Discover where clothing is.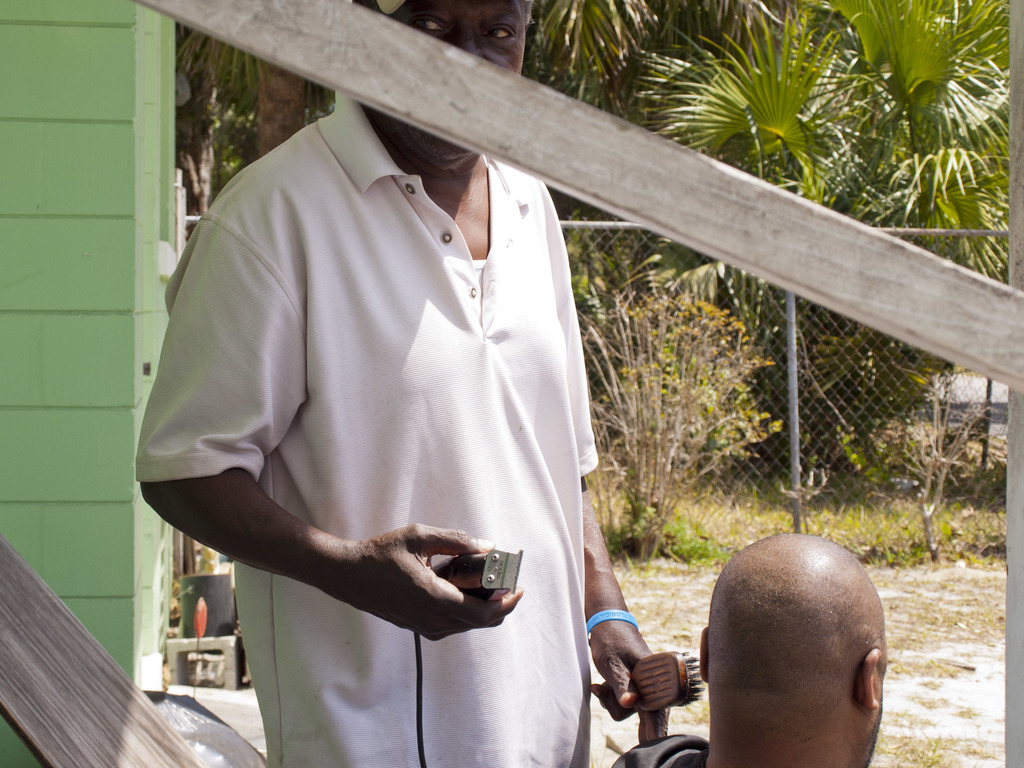
Discovered at (left=158, top=111, right=643, bottom=700).
